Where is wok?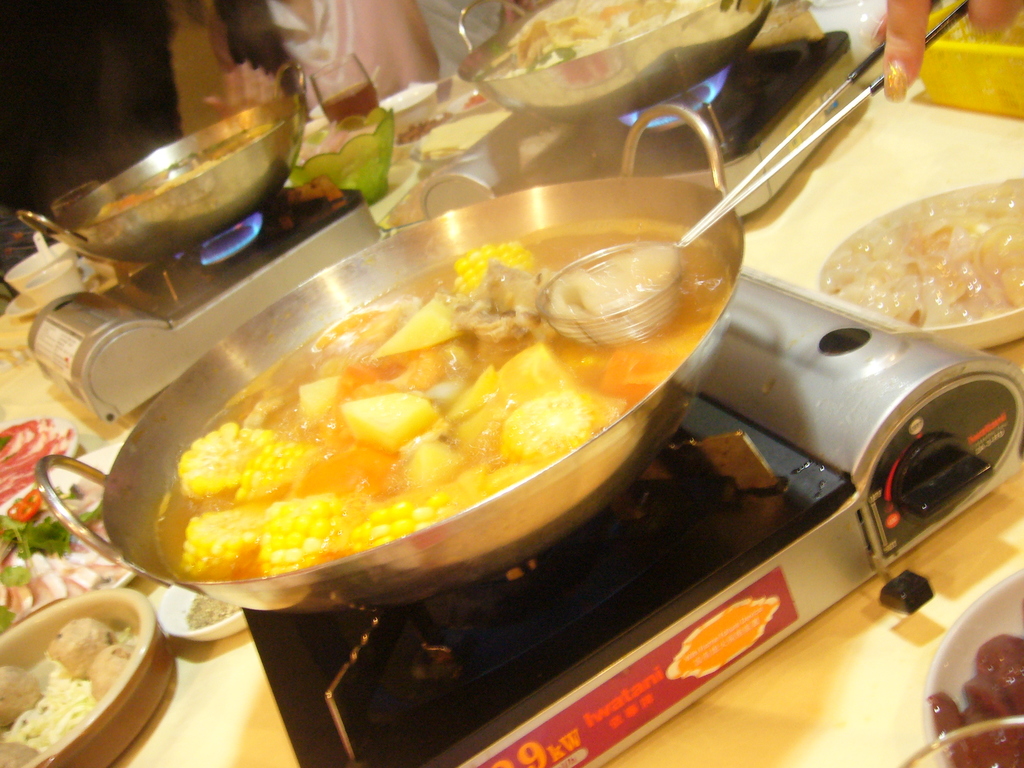
Rect(18, 60, 307, 257).
